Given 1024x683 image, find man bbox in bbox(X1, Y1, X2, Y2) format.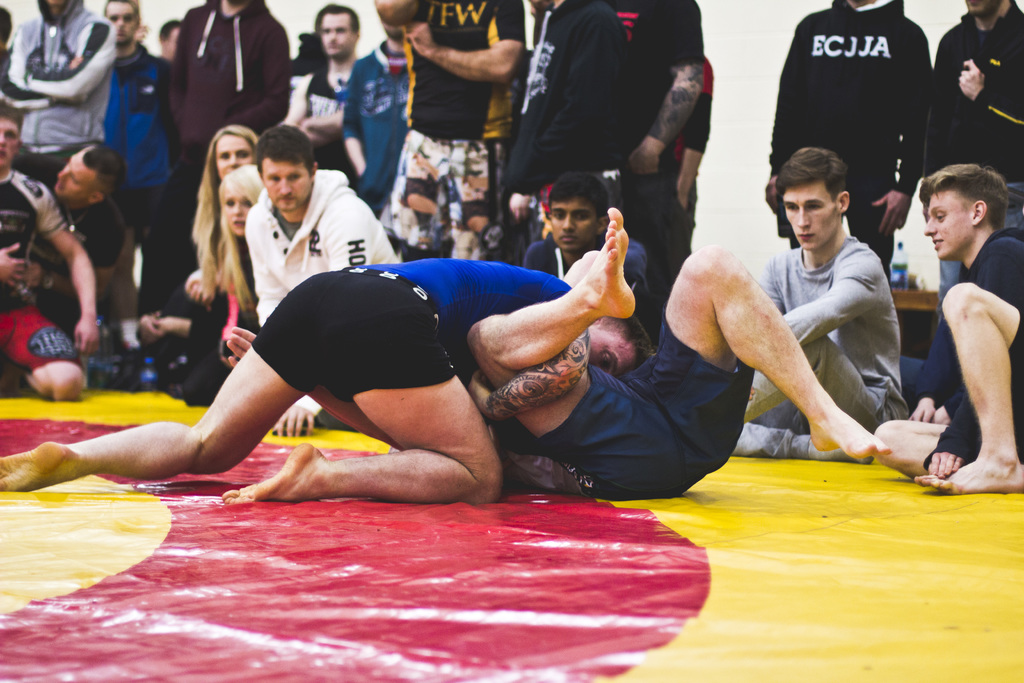
bbox(0, 257, 652, 498).
